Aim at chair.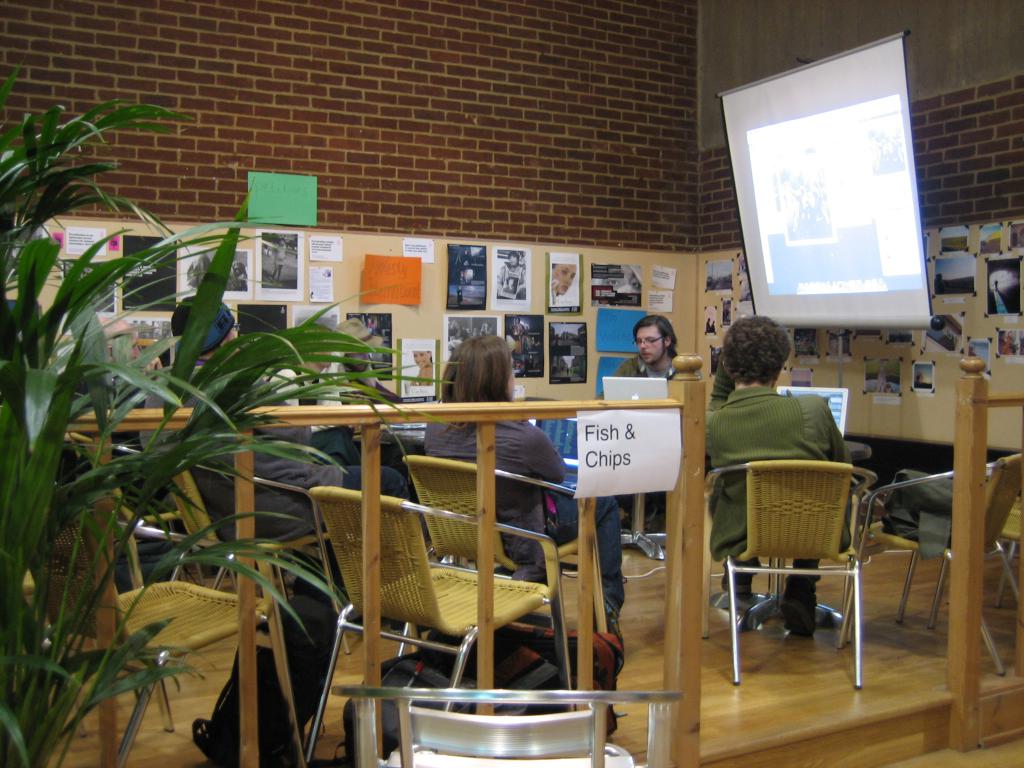
Aimed at <box>72,426,196,527</box>.
